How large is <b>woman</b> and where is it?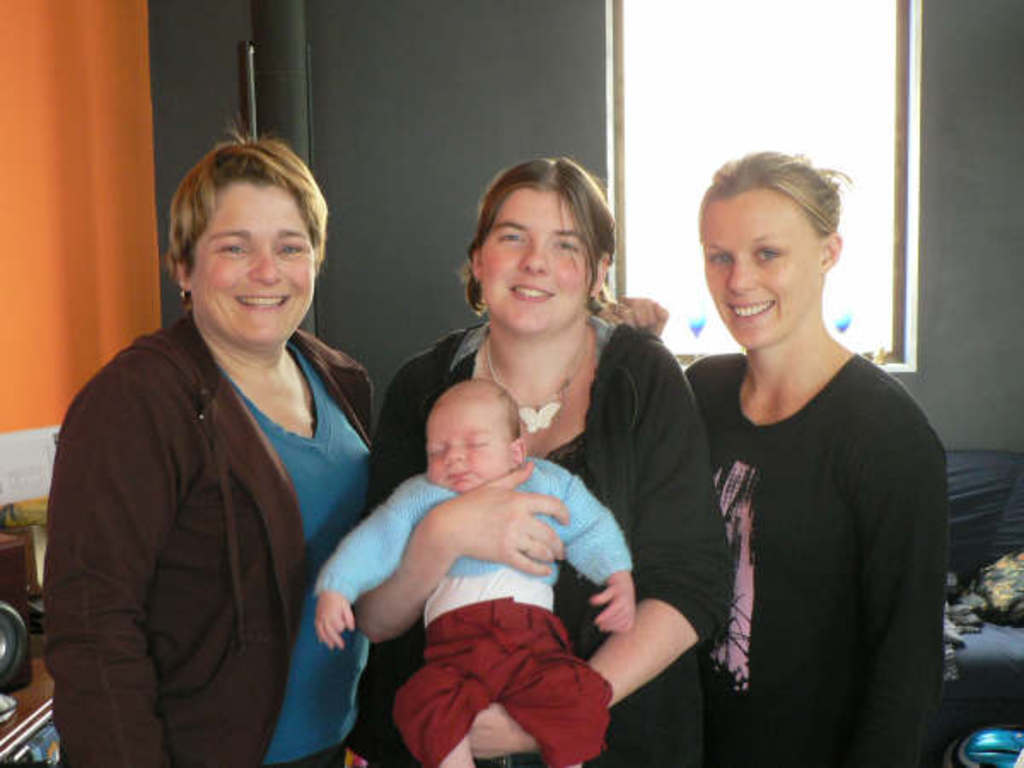
Bounding box: 338:154:734:766.
